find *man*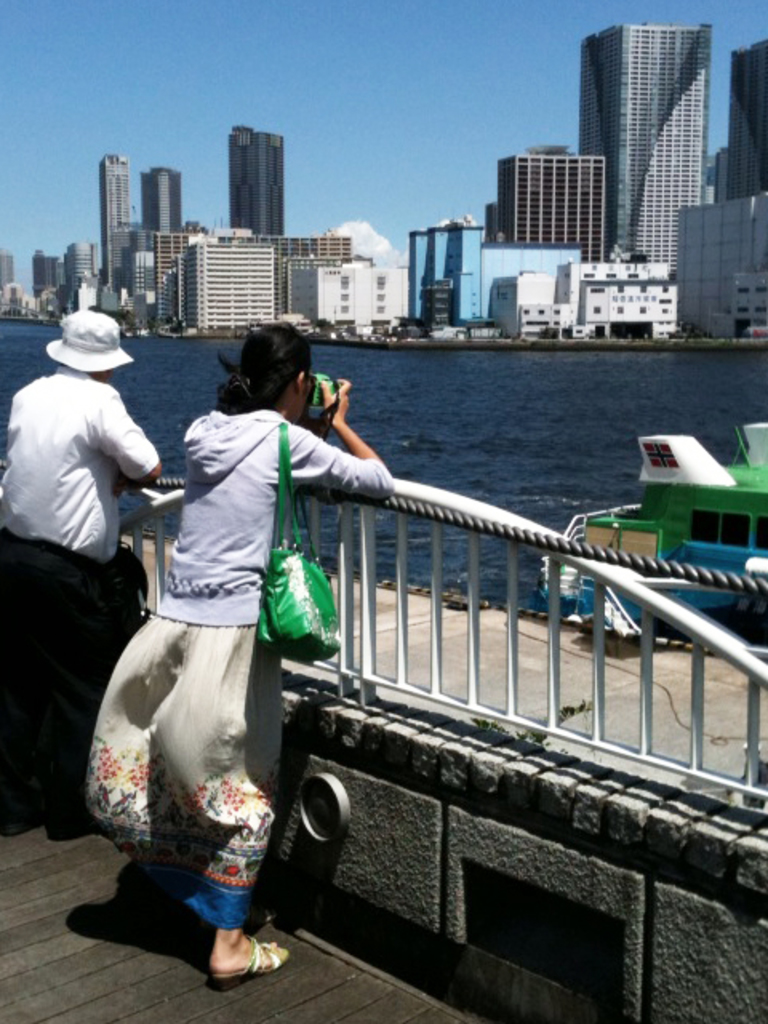
x1=11, y1=288, x2=168, y2=821
